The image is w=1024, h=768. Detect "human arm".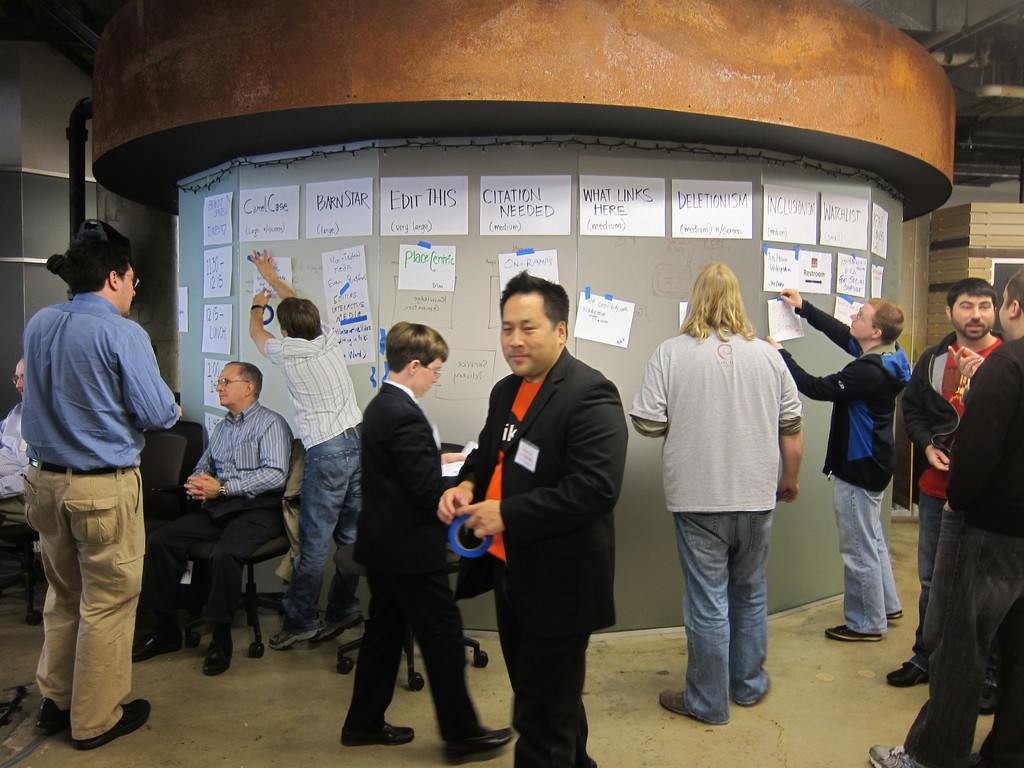
Detection: x1=630, y1=340, x2=675, y2=433.
